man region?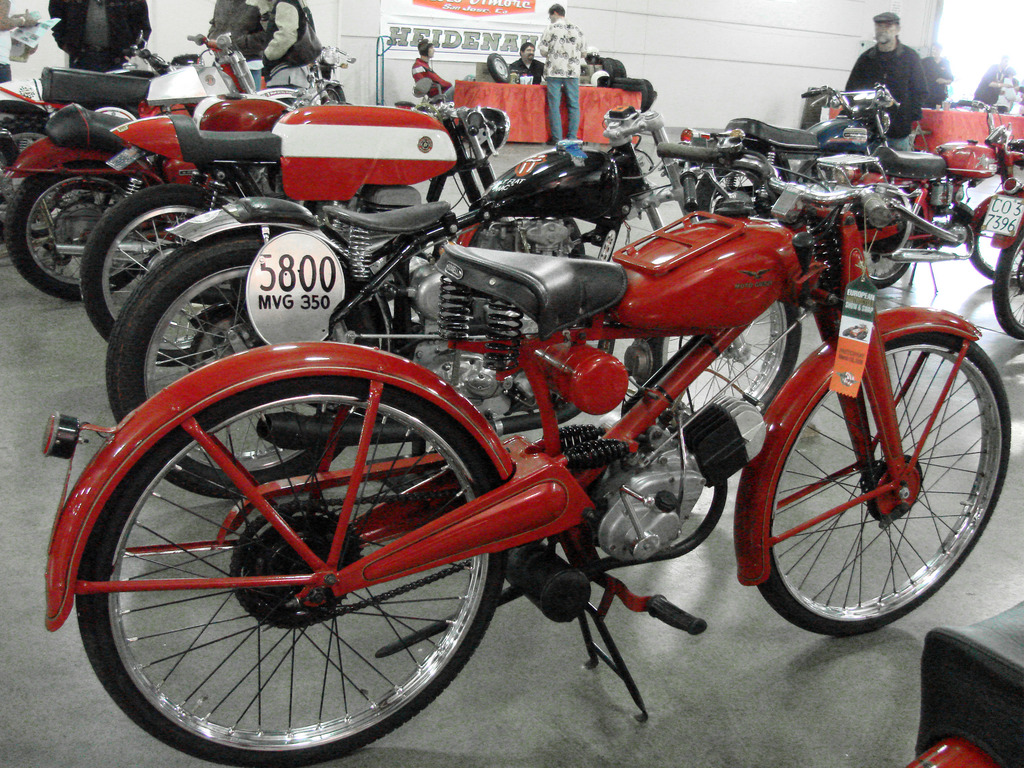
bbox=[970, 55, 1016, 108]
